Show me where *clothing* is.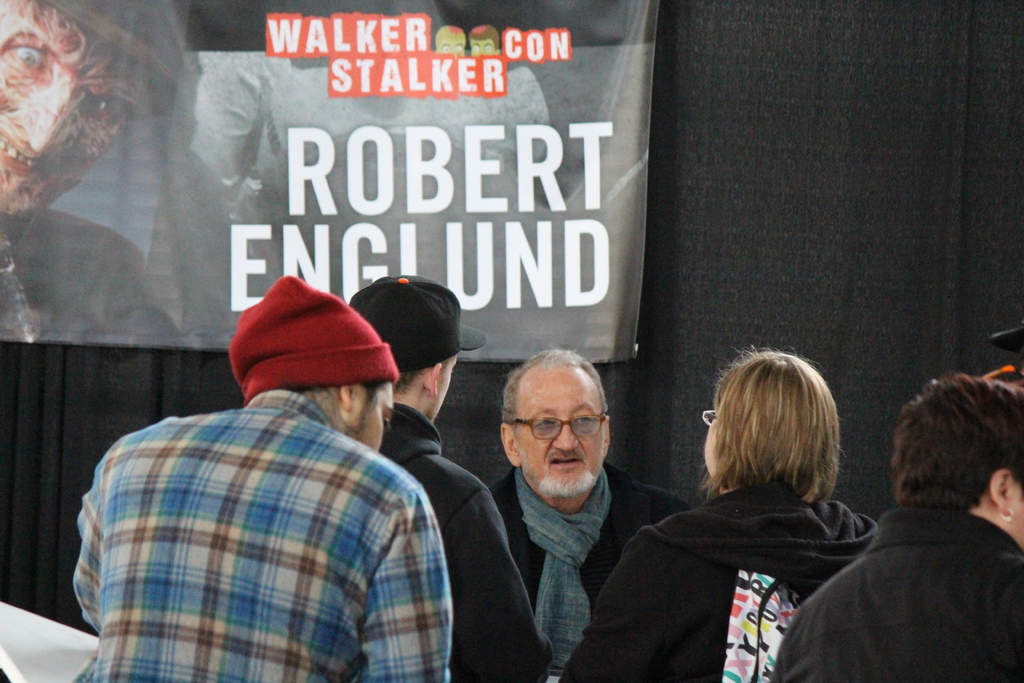
*clothing* is at rect(72, 386, 460, 682).
